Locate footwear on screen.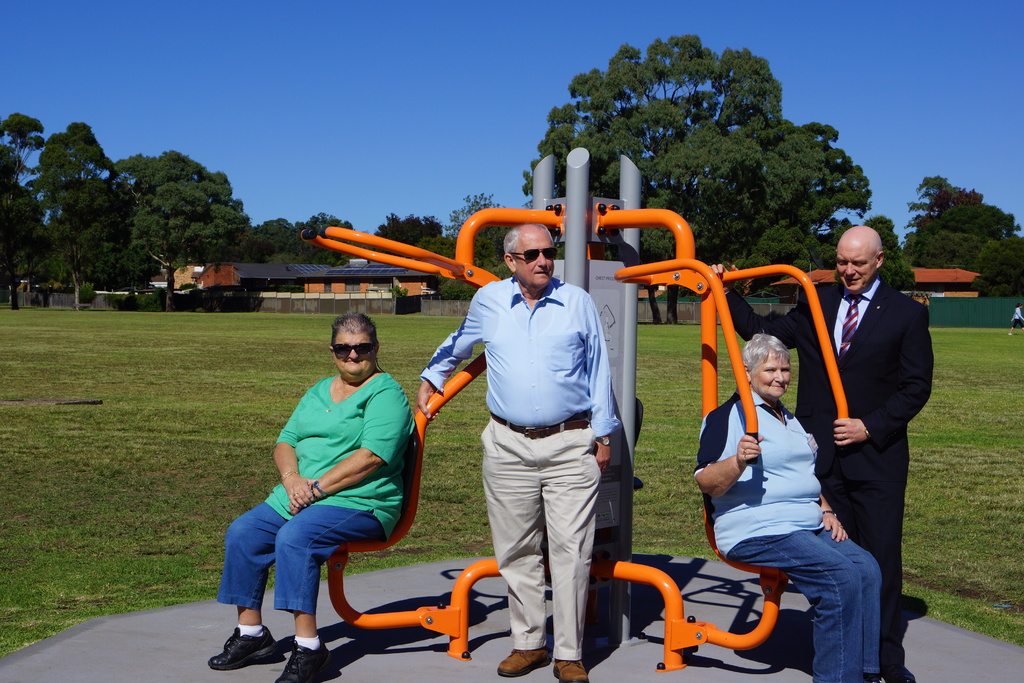
On screen at 280, 641, 335, 677.
